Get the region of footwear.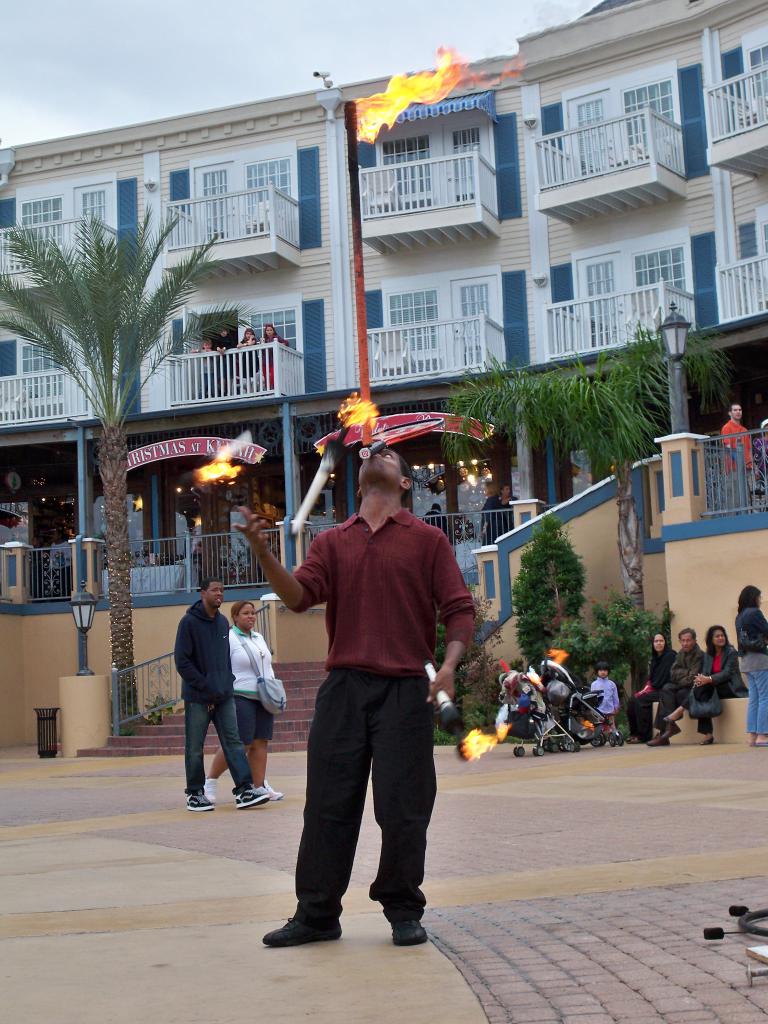
<bbox>763, 735, 767, 746</bbox>.
